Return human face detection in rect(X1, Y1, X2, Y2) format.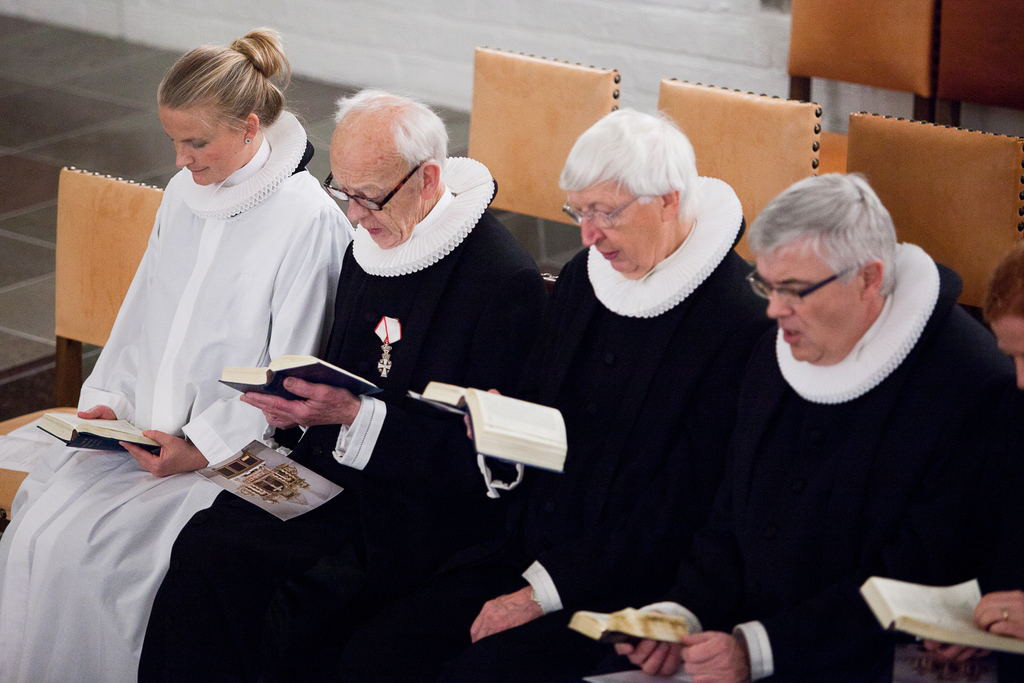
rect(335, 154, 424, 247).
